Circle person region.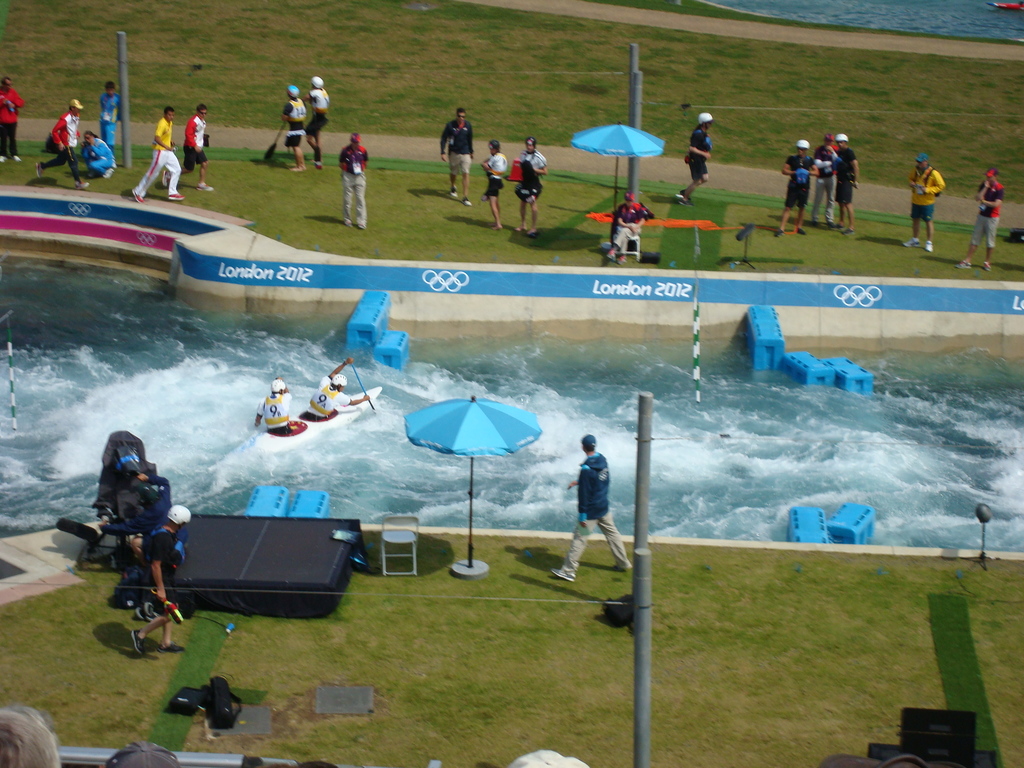
Region: (282, 82, 310, 172).
